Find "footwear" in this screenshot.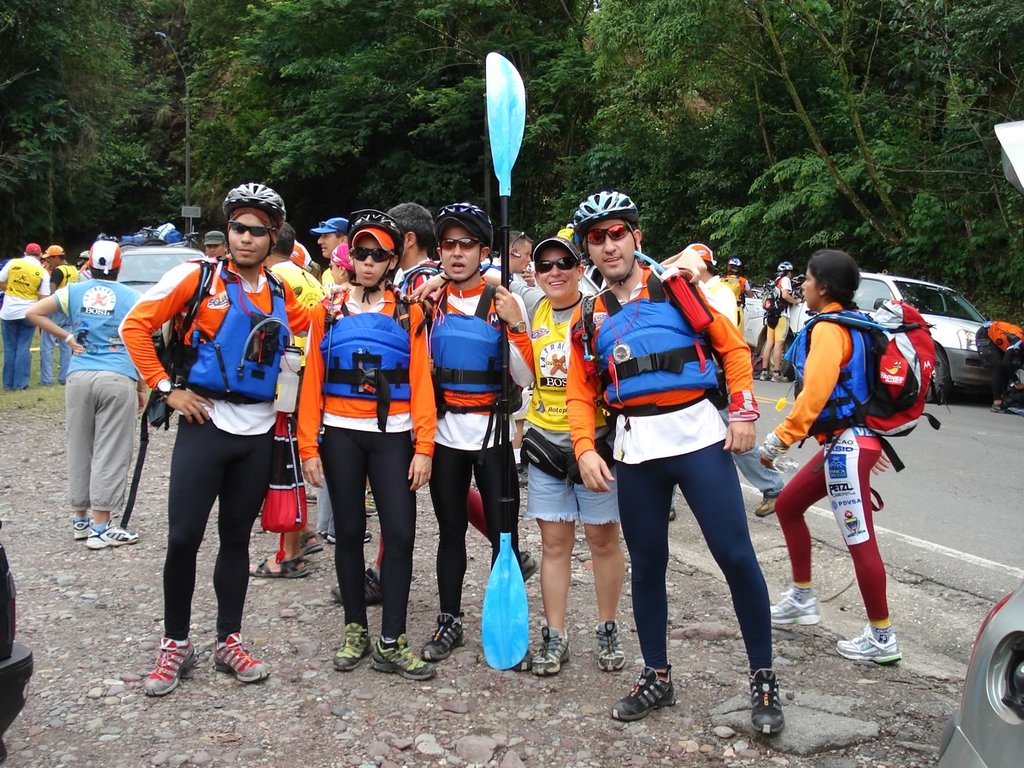
The bounding box for "footwear" is [336,620,373,672].
